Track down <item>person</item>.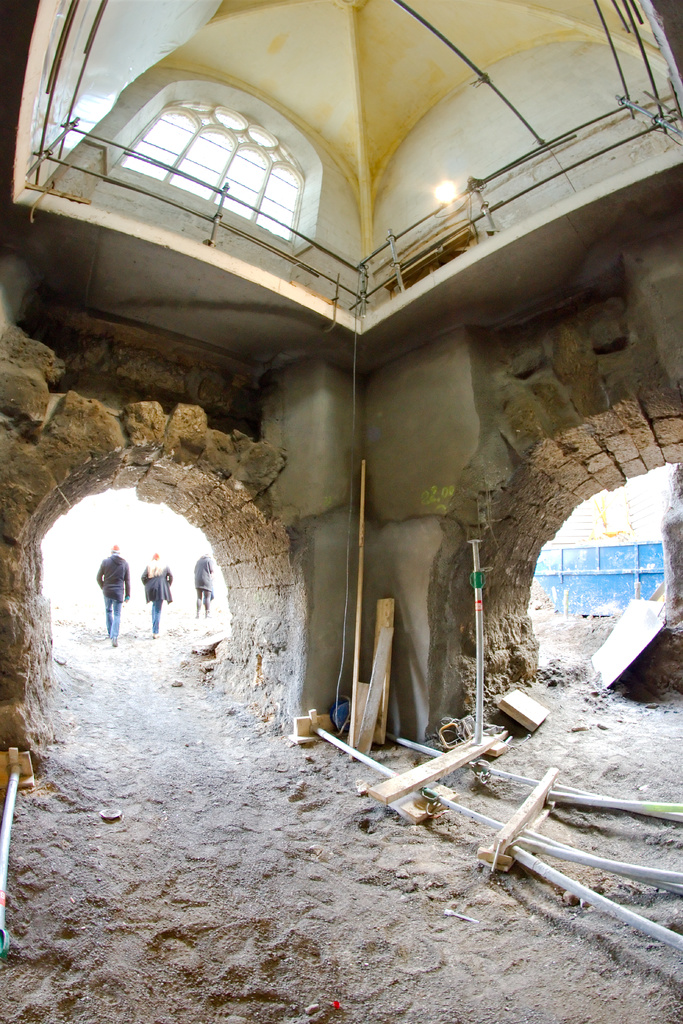
Tracked to bbox(90, 541, 129, 640).
